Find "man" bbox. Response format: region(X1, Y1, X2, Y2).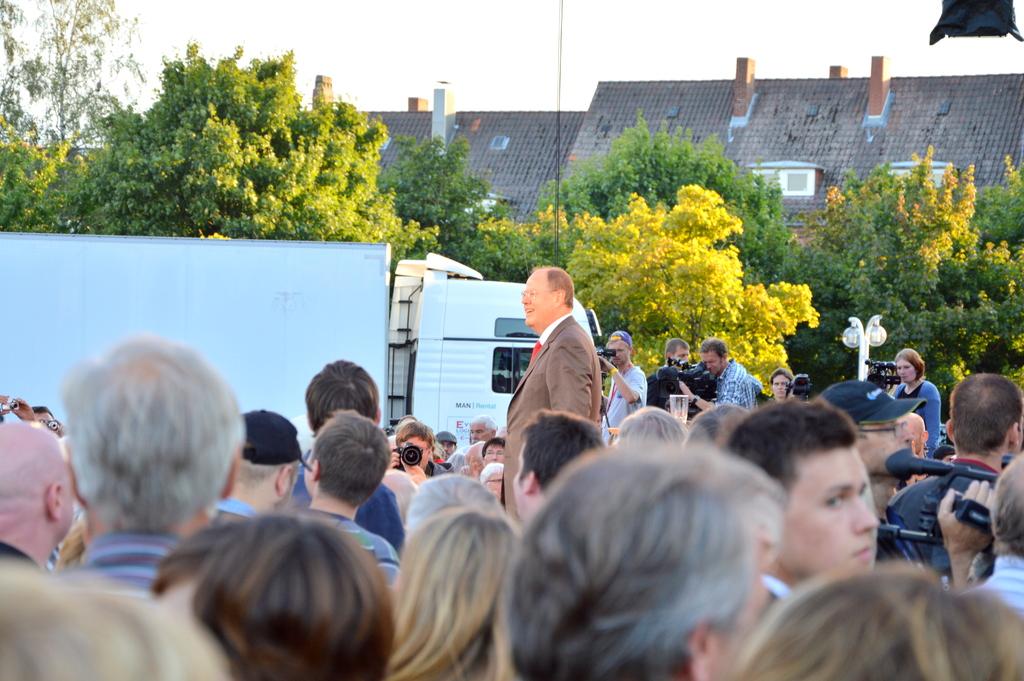
region(282, 359, 403, 560).
